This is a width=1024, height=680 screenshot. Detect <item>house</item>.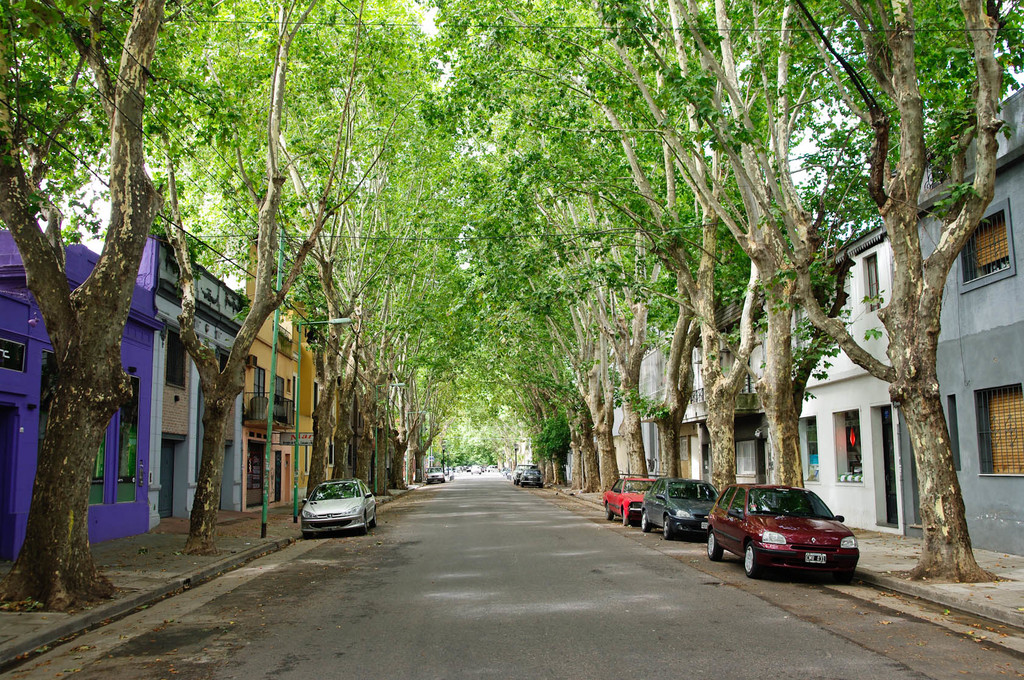
852 85 1023 558.
